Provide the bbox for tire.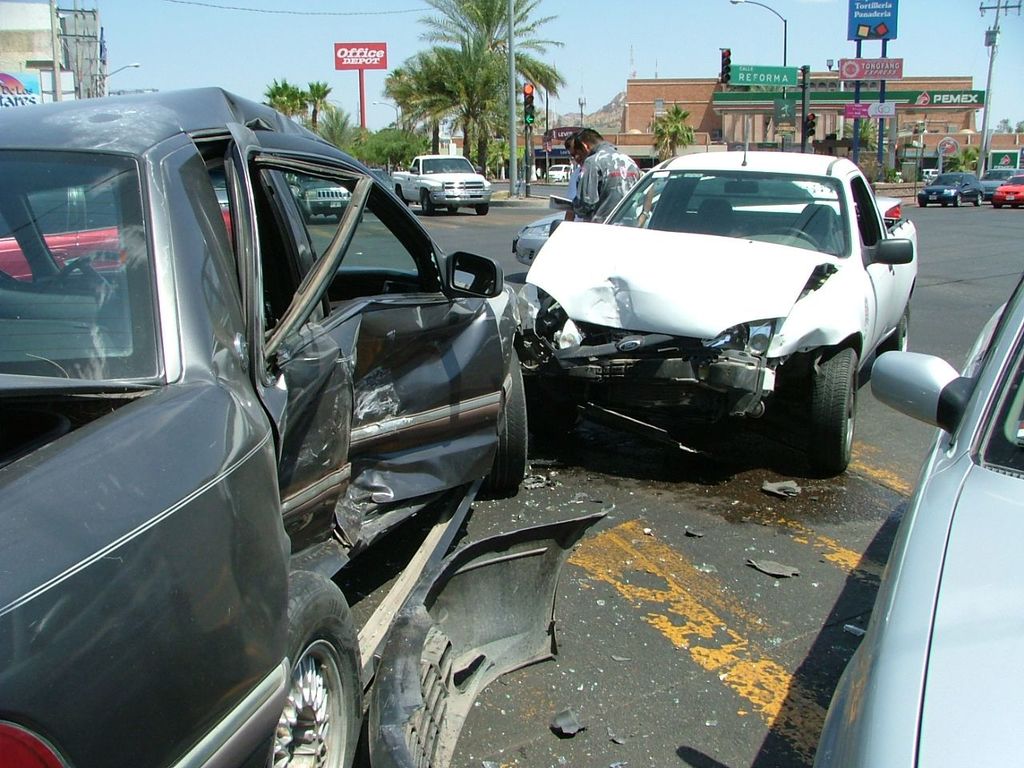
(247,567,362,767).
